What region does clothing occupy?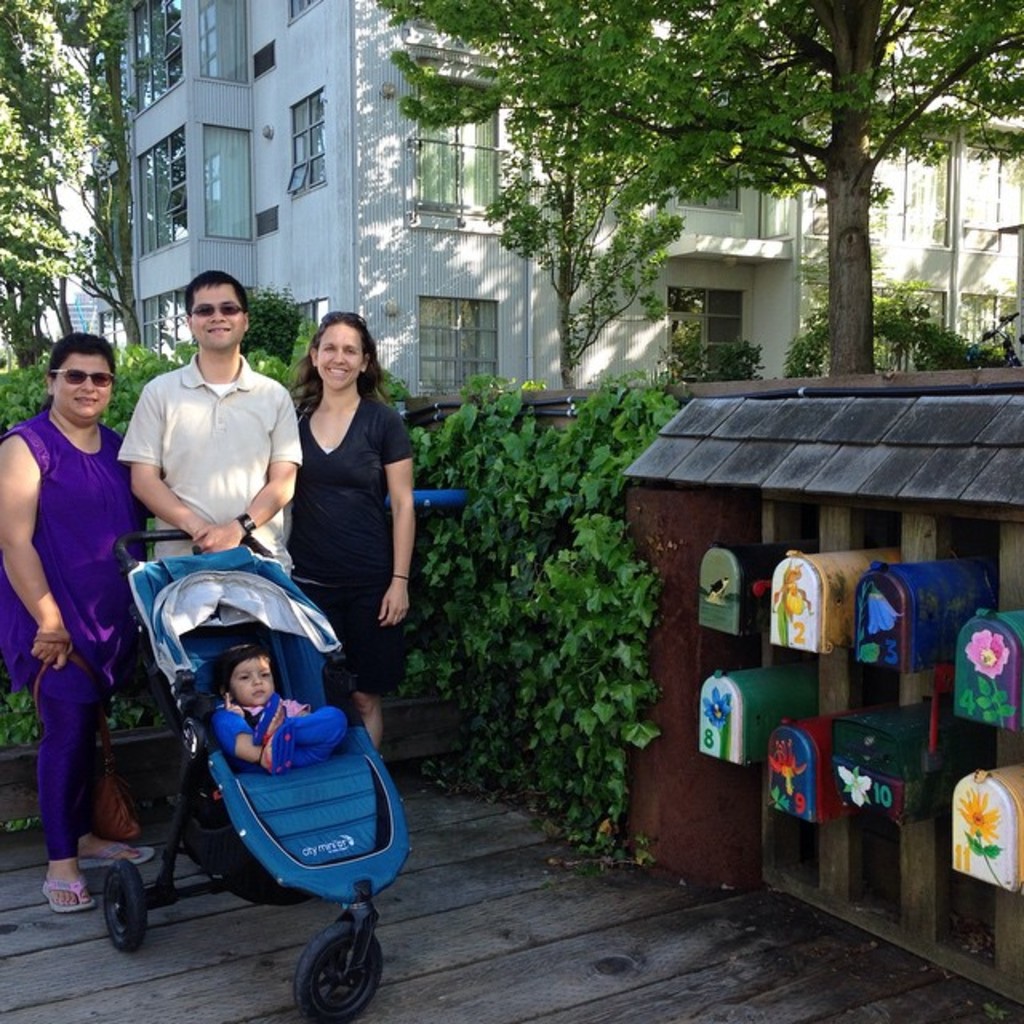
(left=118, top=352, right=299, bottom=568).
